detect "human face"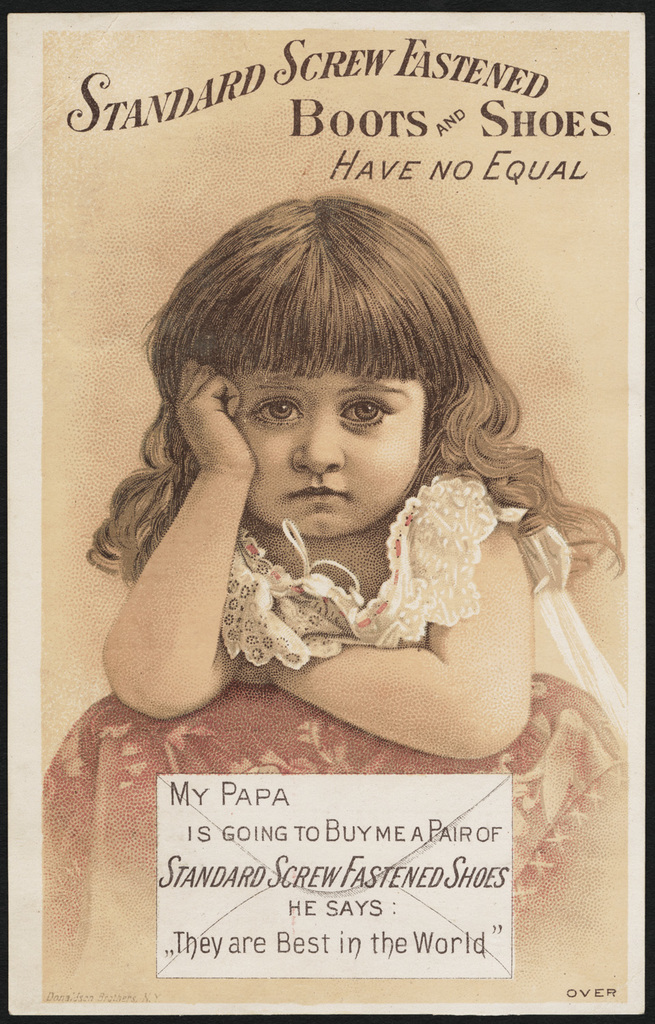
locate(227, 360, 431, 539)
